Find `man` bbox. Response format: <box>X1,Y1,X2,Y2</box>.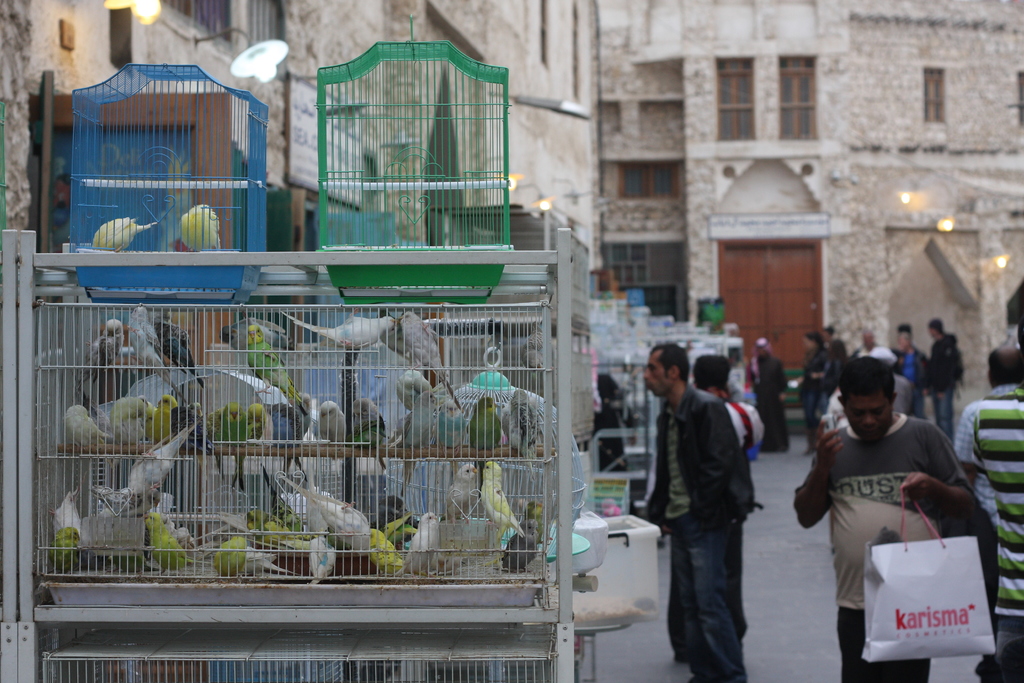
<box>922,315,961,443</box>.
